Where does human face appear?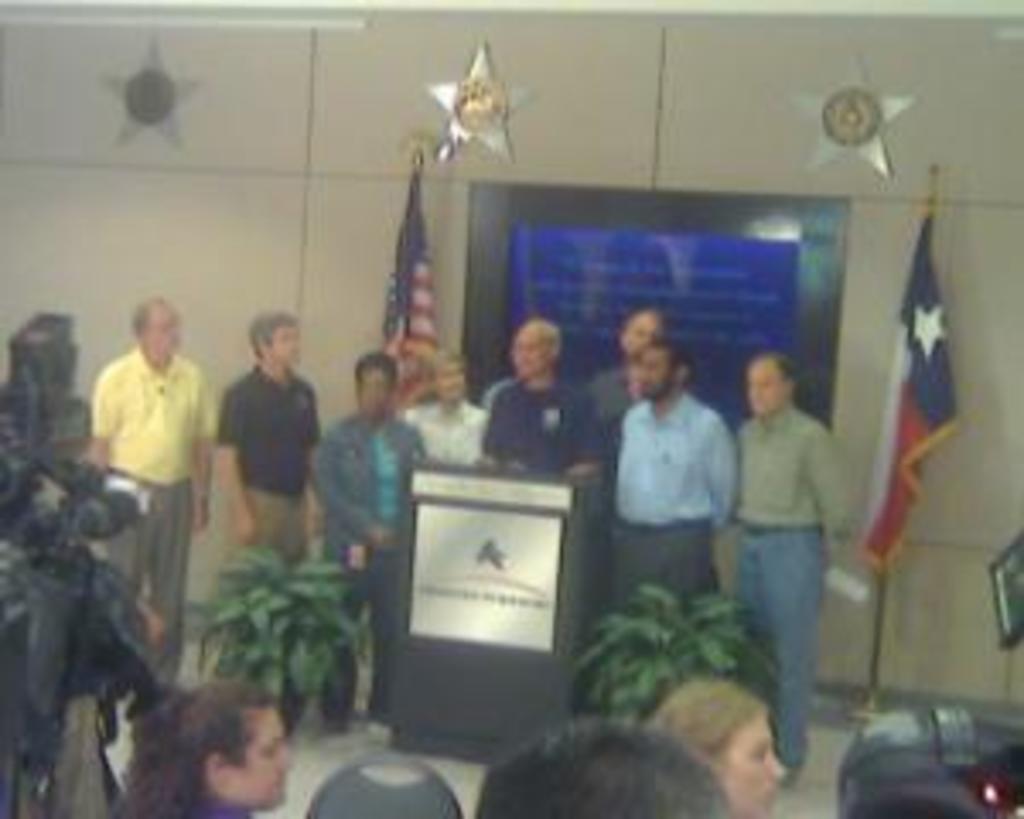
Appears at 628:341:676:392.
